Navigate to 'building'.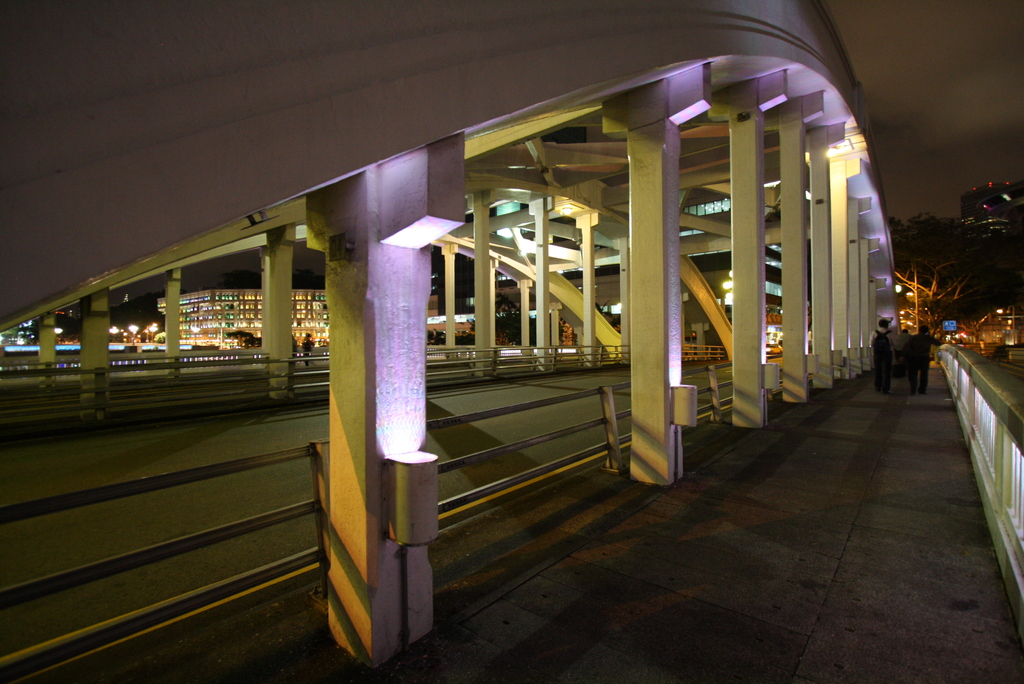
Navigation target: [left=157, top=289, right=328, bottom=349].
